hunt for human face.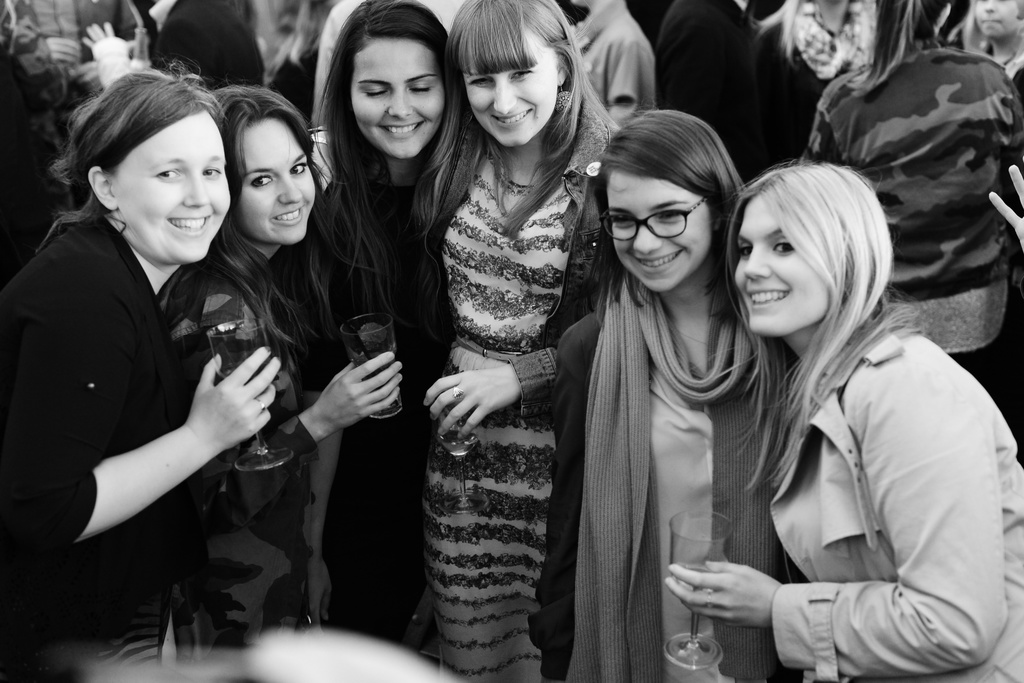
Hunted down at box=[729, 189, 826, 335].
